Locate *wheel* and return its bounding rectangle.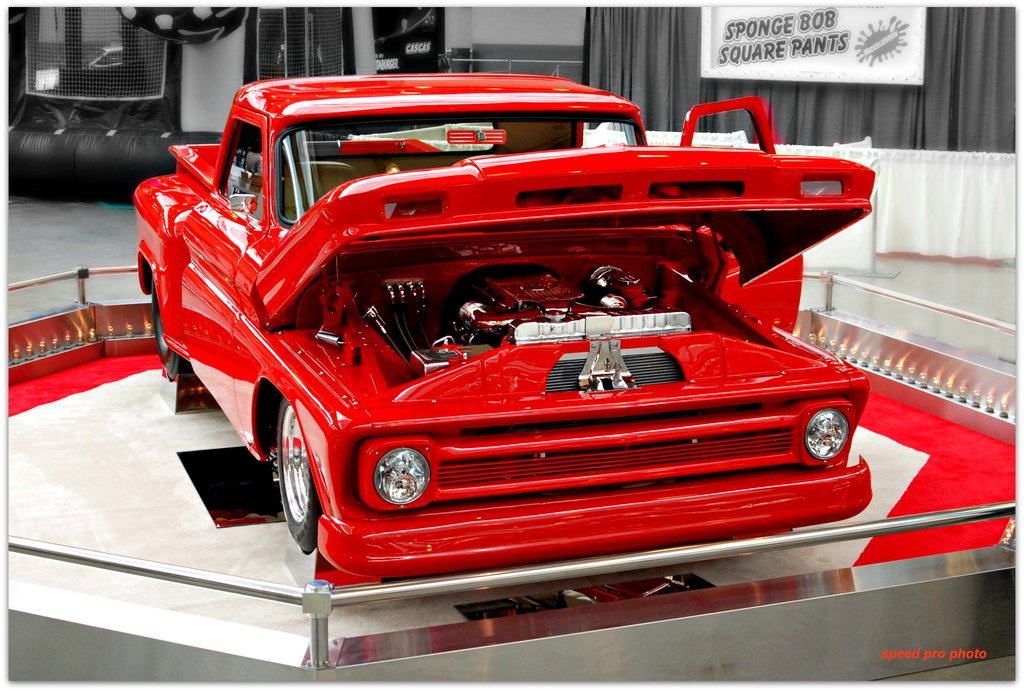
148:282:187:385.
